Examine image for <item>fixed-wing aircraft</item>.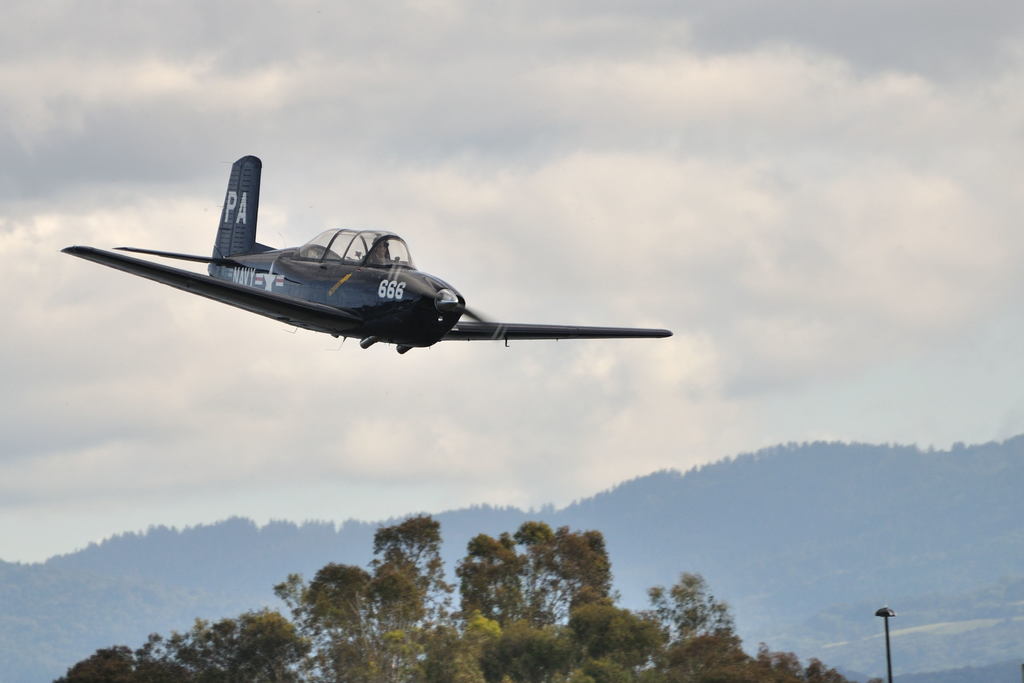
Examination result: Rect(58, 154, 673, 352).
